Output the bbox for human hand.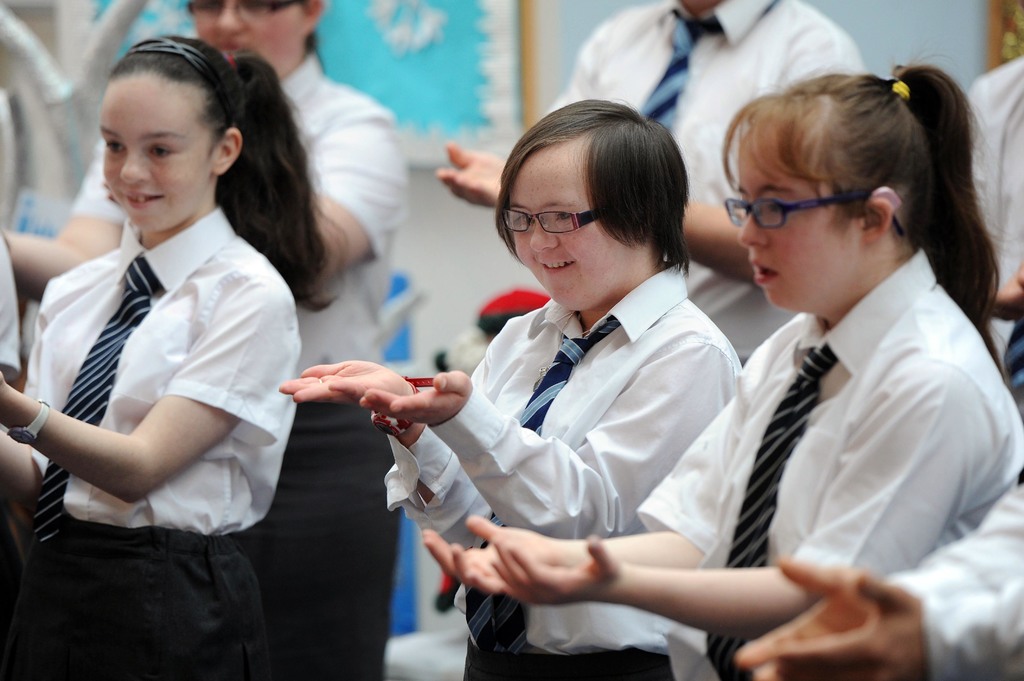
356 369 474 427.
